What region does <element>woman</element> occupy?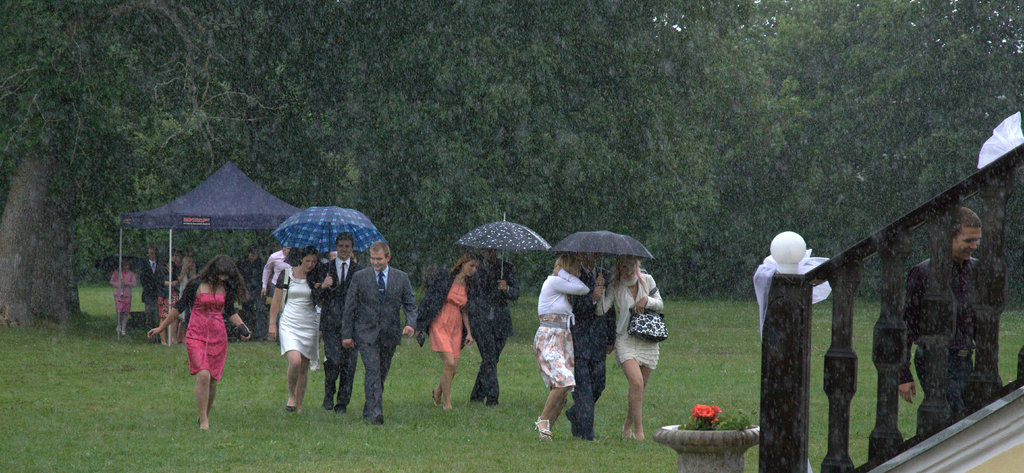
Rect(534, 253, 591, 437).
